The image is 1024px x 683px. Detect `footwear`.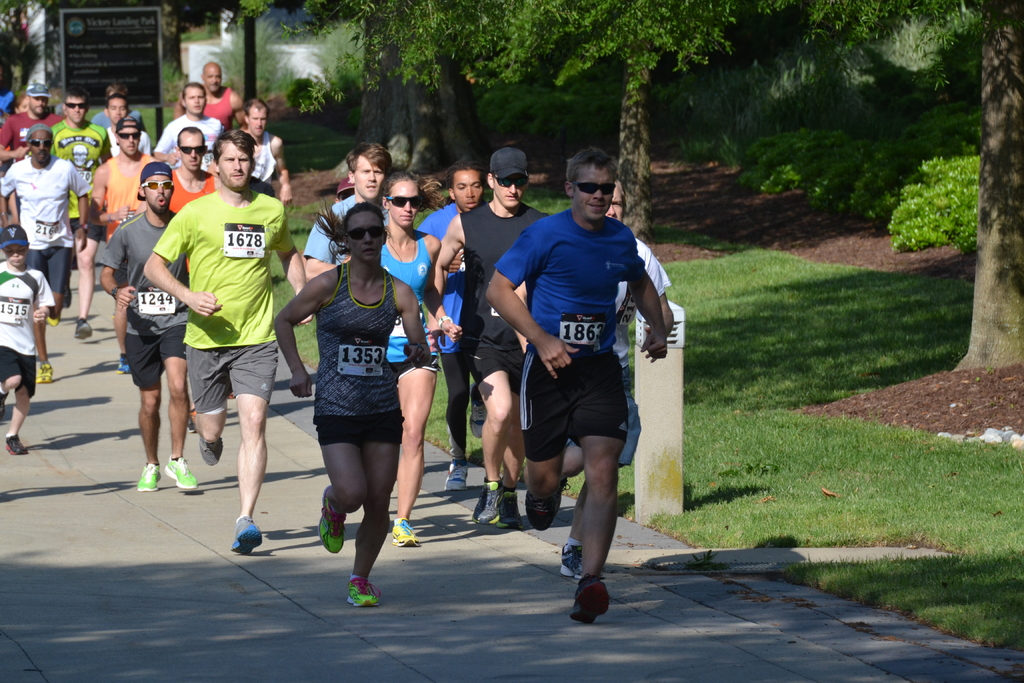
Detection: select_region(33, 359, 54, 384).
